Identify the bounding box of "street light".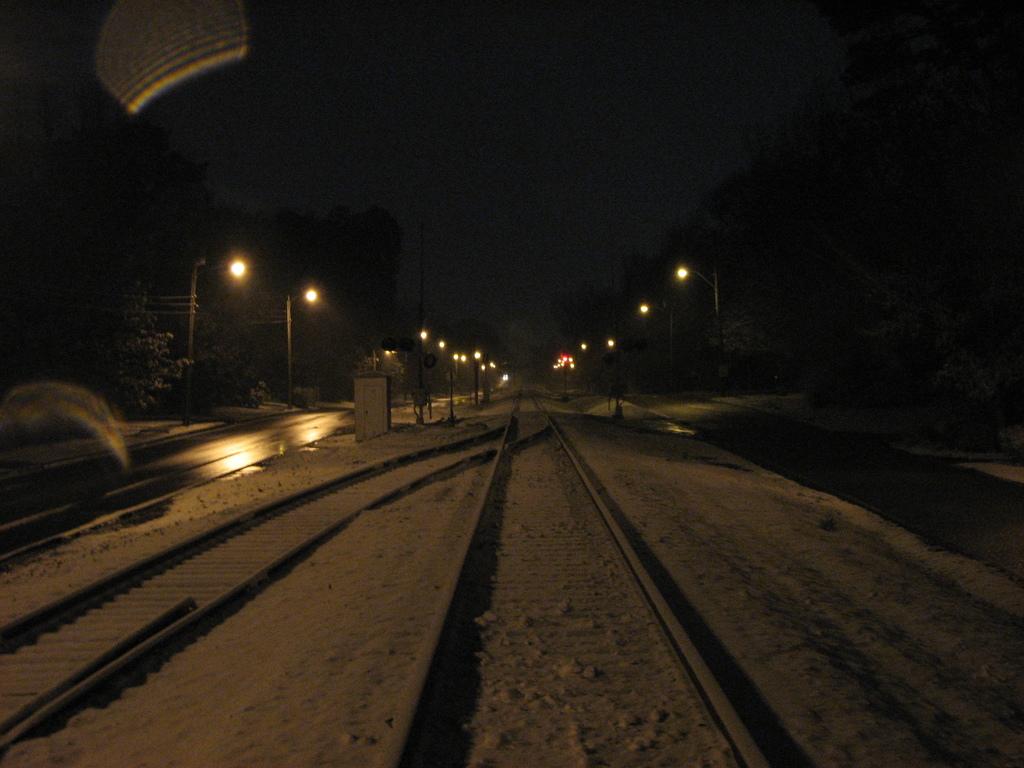
box=[285, 279, 317, 404].
